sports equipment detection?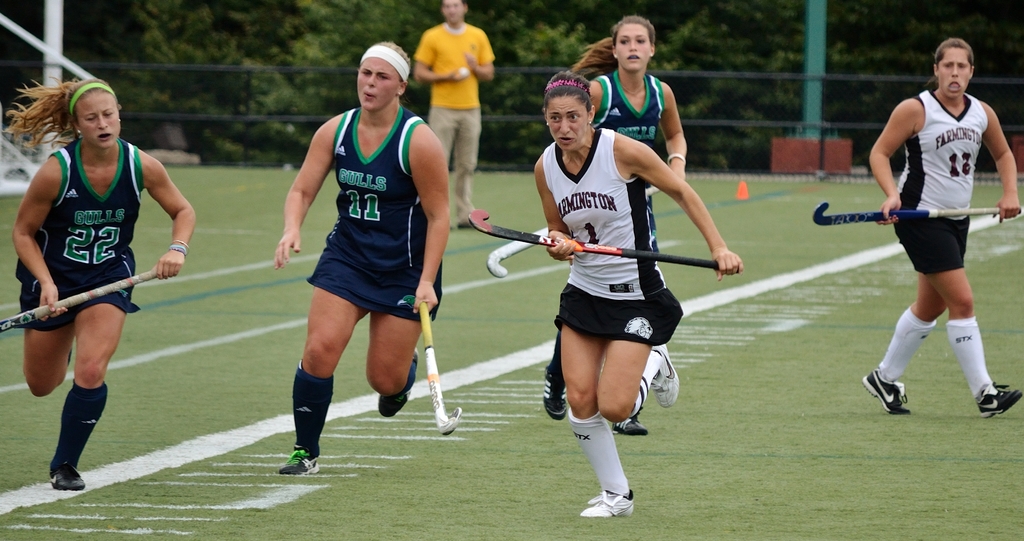
{"left": 468, "top": 209, "right": 737, "bottom": 273}
